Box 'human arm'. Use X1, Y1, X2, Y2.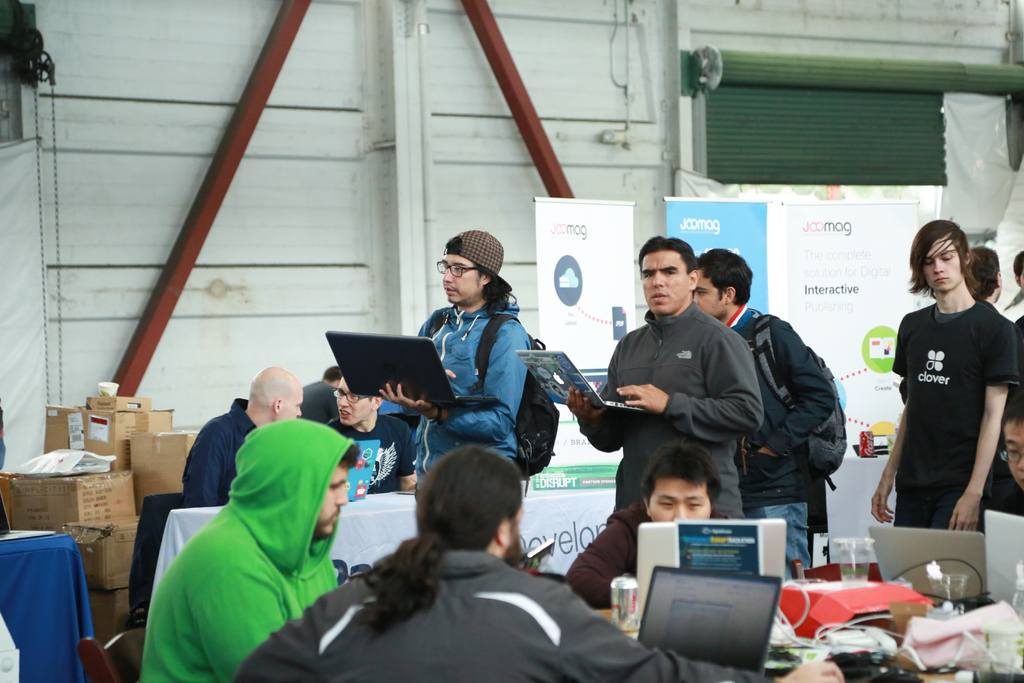
748, 314, 845, 465.
